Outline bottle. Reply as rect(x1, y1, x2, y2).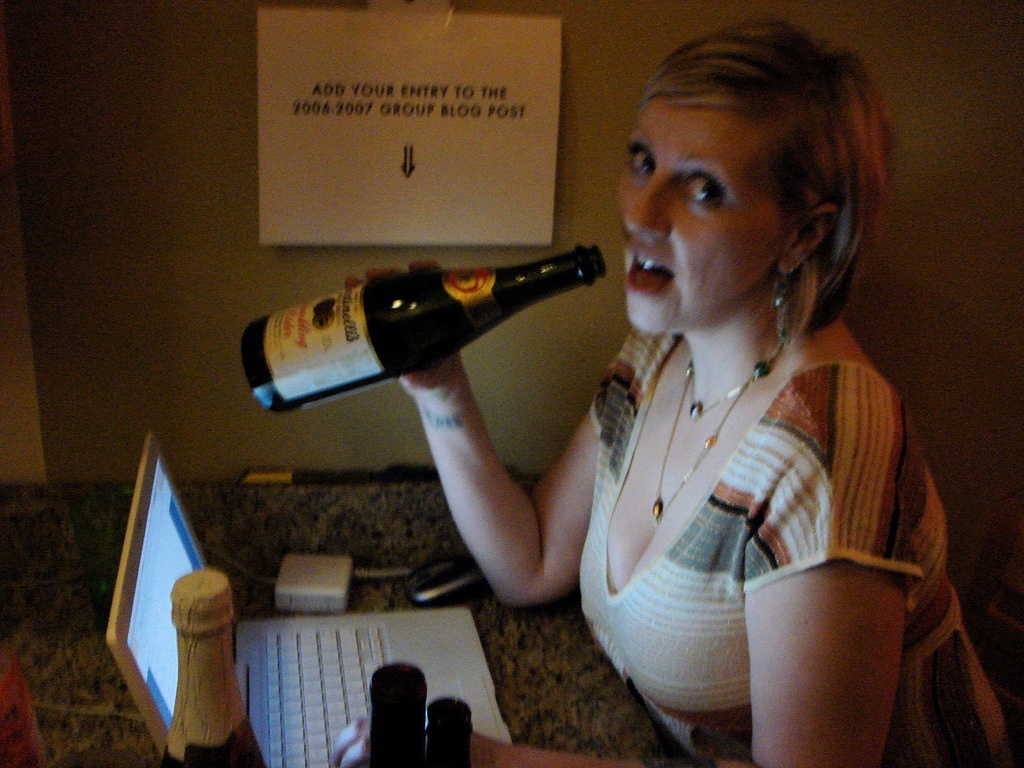
rect(371, 664, 430, 767).
